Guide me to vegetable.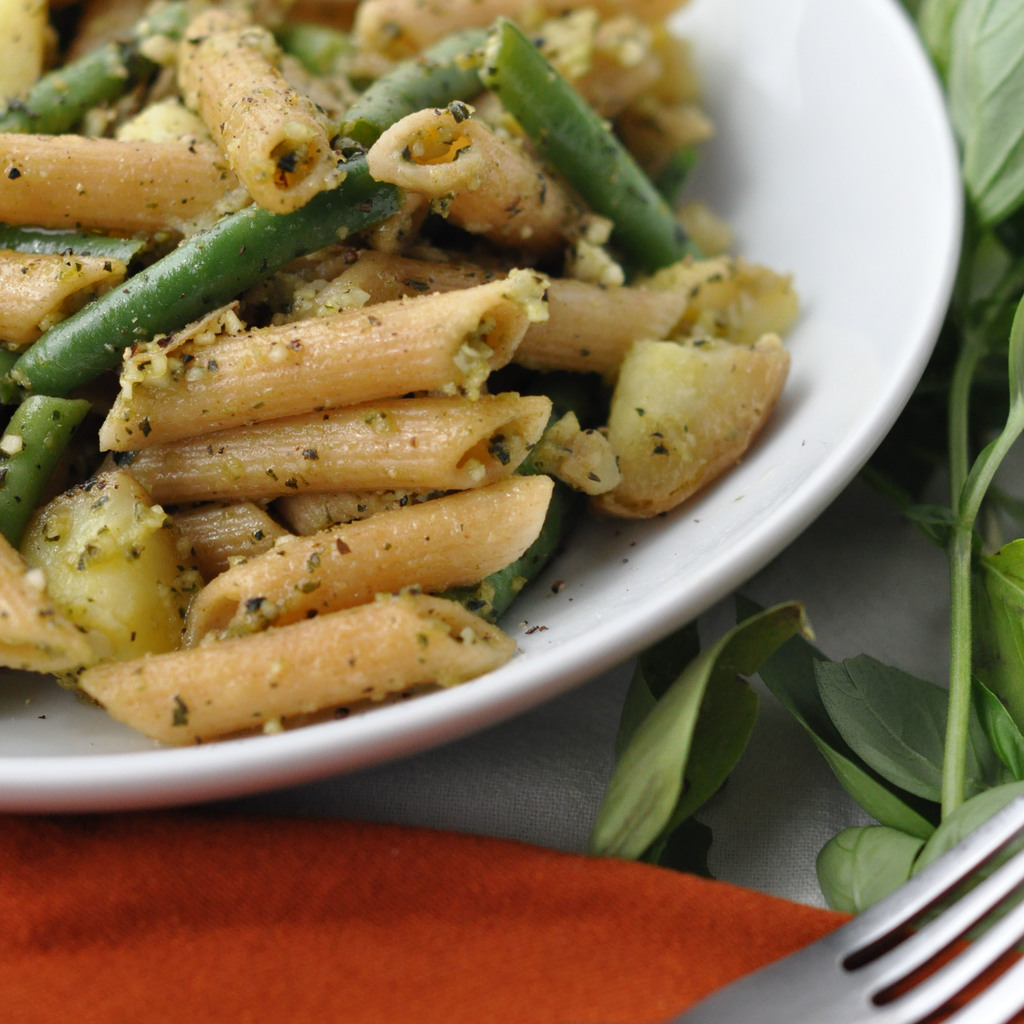
Guidance: x1=448 y1=485 x2=574 y2=631.
